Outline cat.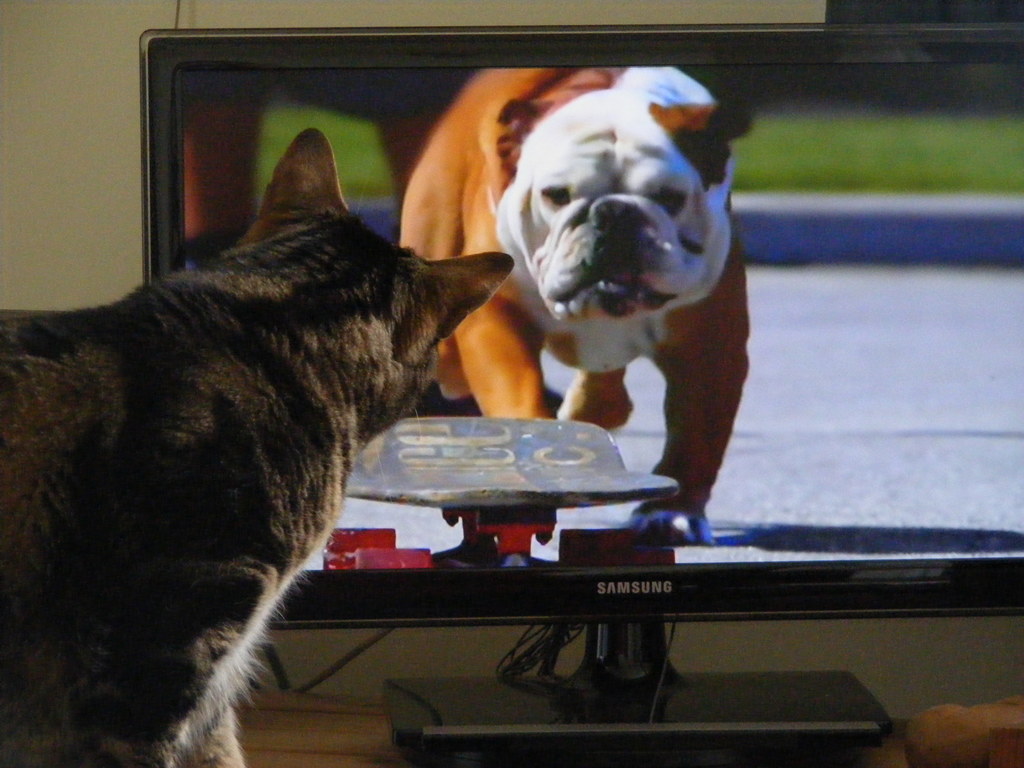
Outline: BBox(0, 124, 516, 767).
